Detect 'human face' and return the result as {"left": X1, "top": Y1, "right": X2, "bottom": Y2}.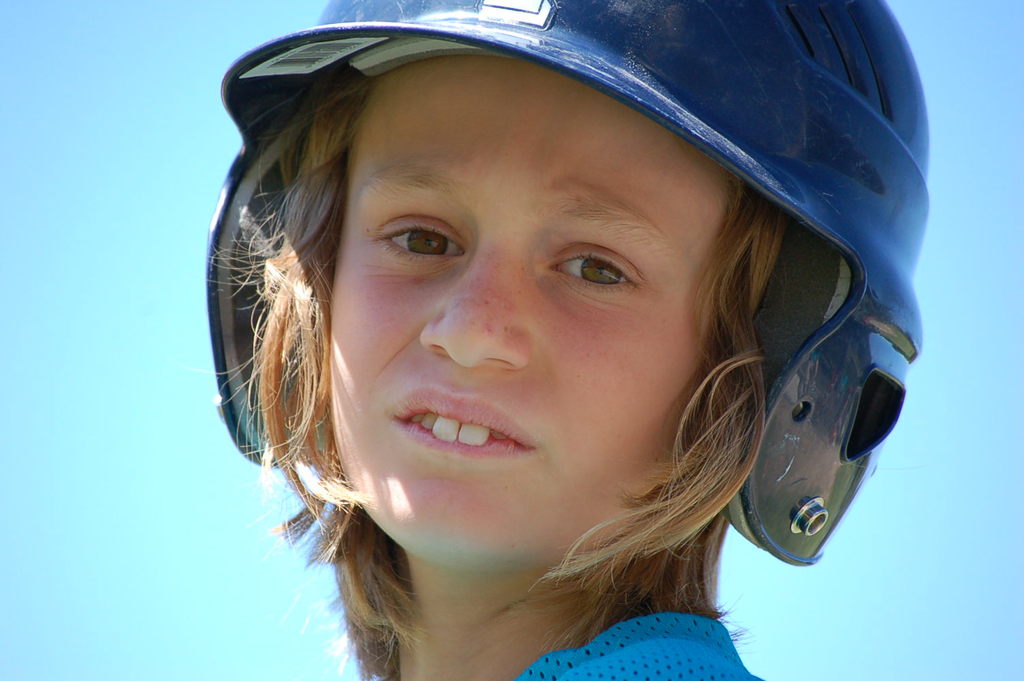
{"left": 330, "top": 61, "right": 732, "bottom": 574}.
